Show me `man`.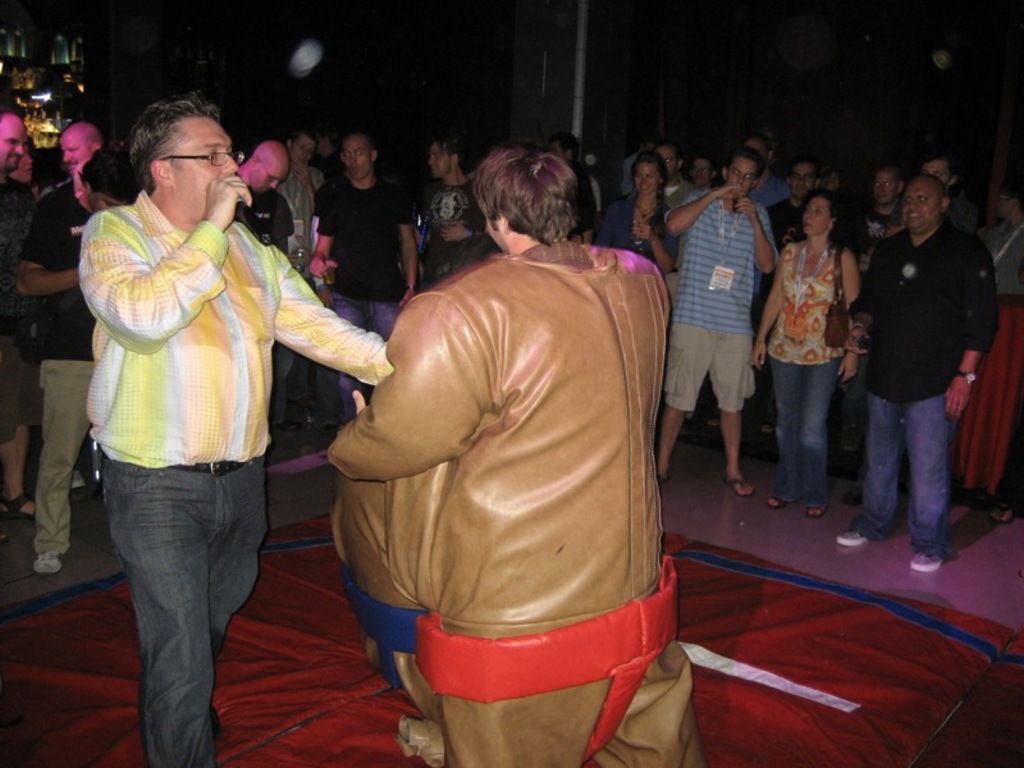
`man` is here: [x1=330, y1=146, x2=707, y2=767].
